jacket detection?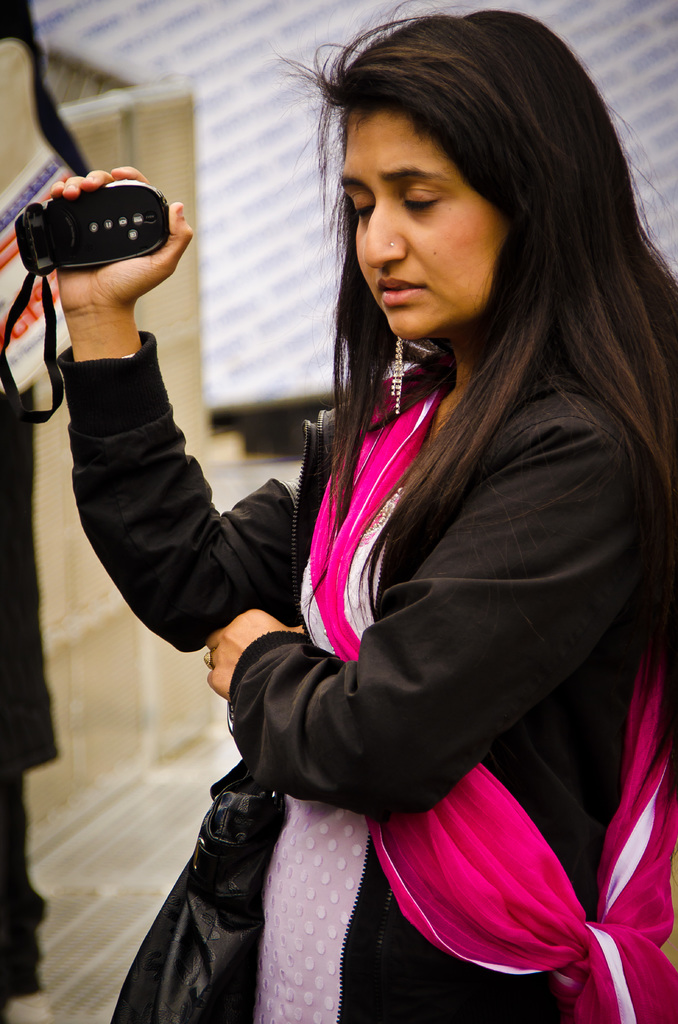
BBox(40, 340, 677, 1023)
